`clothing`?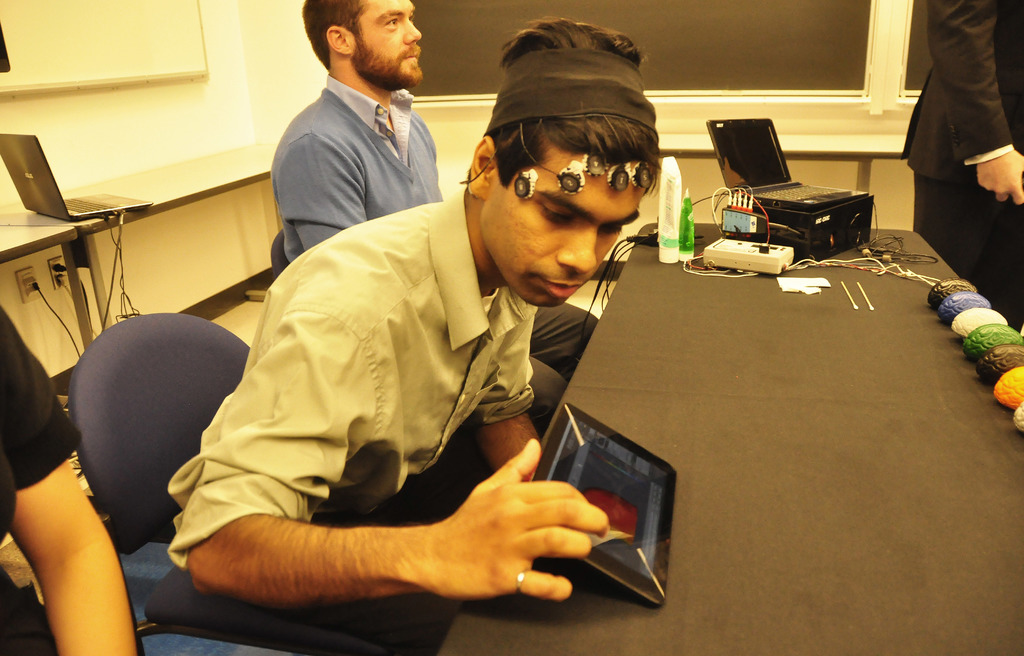
(920, 0, 1017, 253)
